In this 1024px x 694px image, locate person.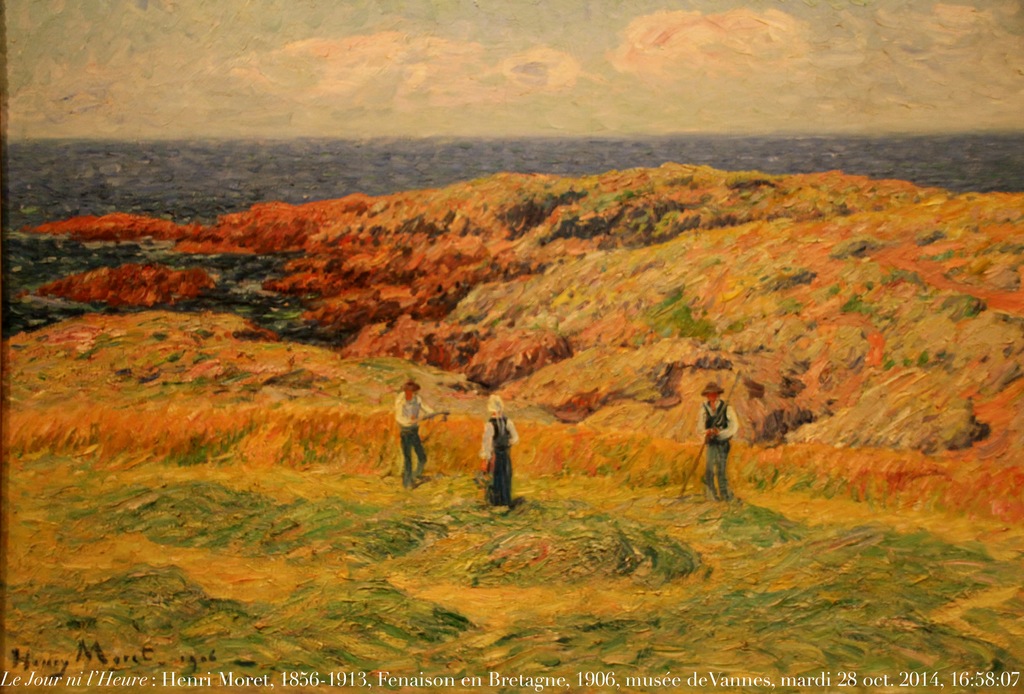
Bounding box: (left=471, top=392, right=516, bottom=516).
